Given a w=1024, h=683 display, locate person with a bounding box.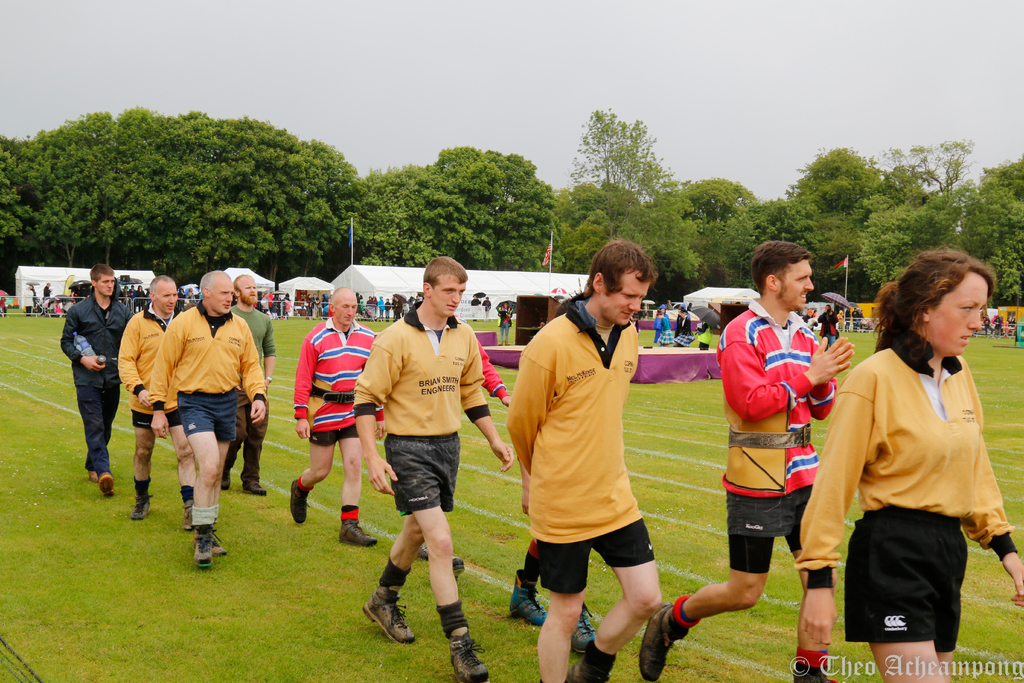
Located: box=[836, 308, 847, 329].
